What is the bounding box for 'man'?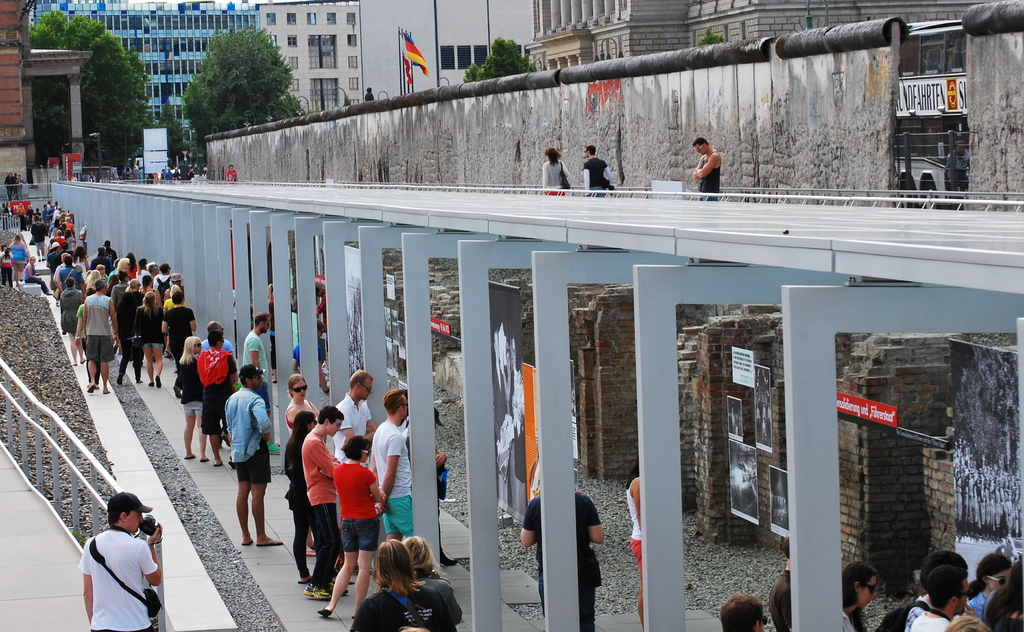
rect(103, 239, 124, 262).
